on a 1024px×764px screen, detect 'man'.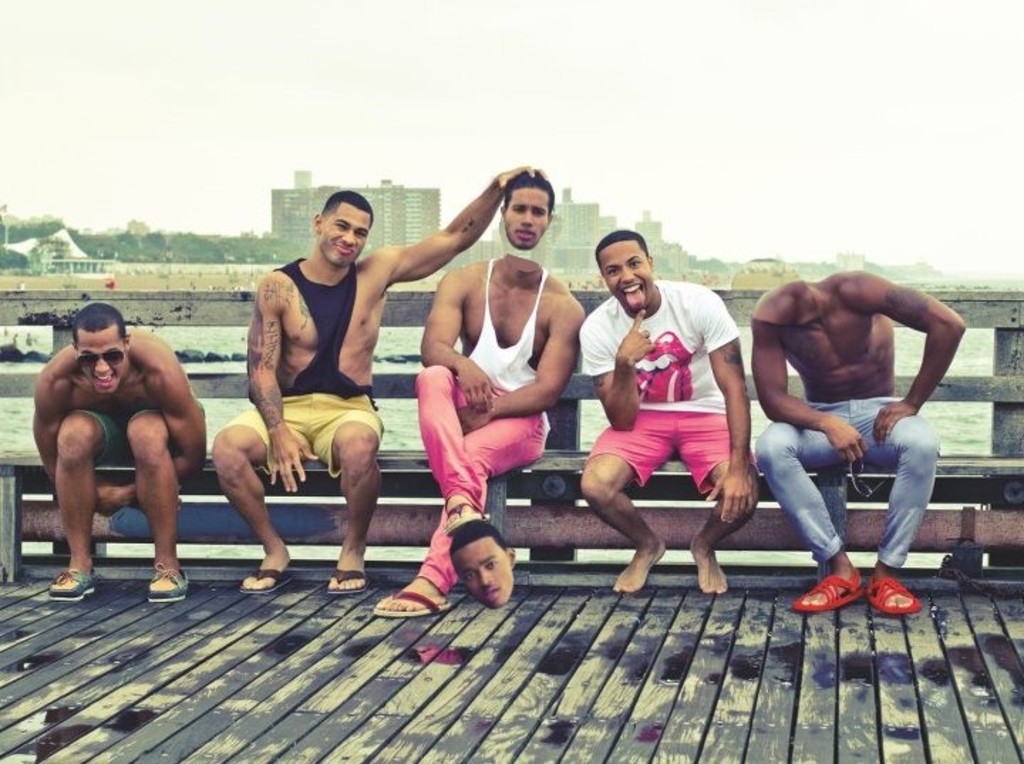
[x1=210, y1=165, x2=540, y2=605].
